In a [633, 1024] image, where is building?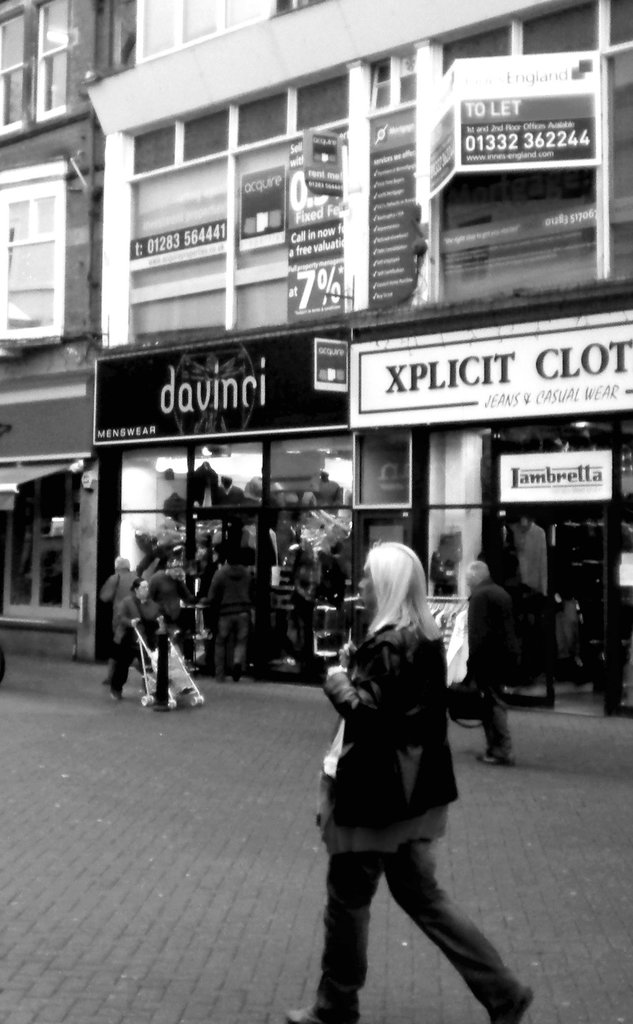
{"x1": 0, "y1": 0, "x2": 138, "y2": 659}.
